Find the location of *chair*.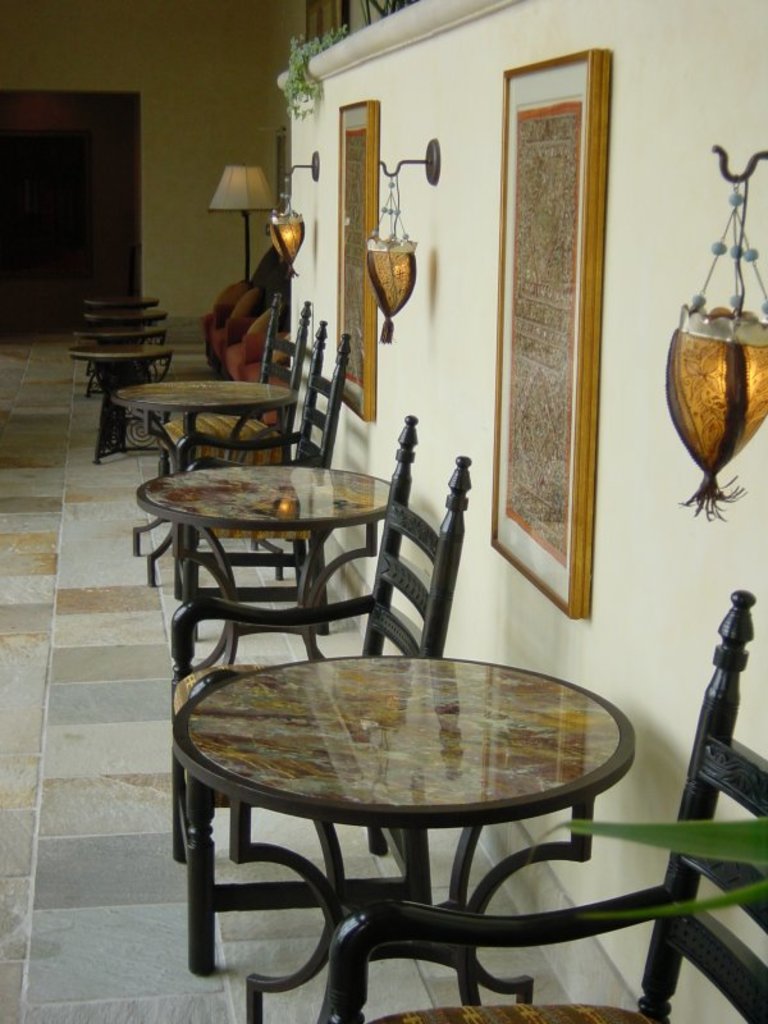
Location: l=172, t=311, r=347, b=634.
